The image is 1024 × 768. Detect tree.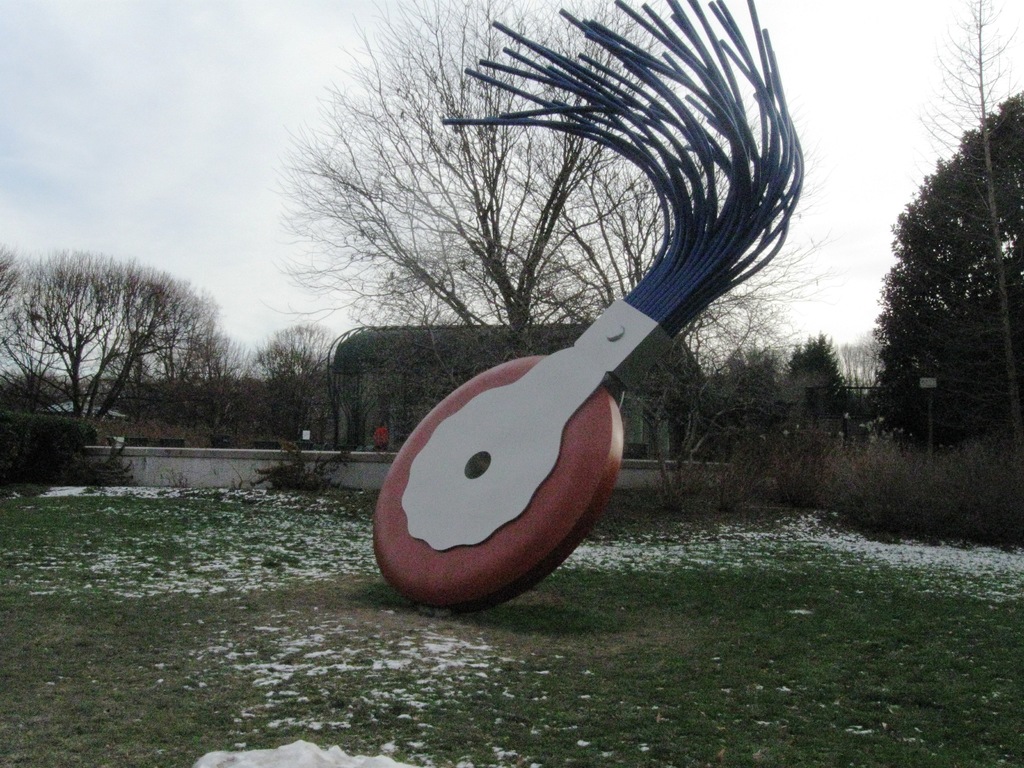
Detection: (250,0,798,360).
